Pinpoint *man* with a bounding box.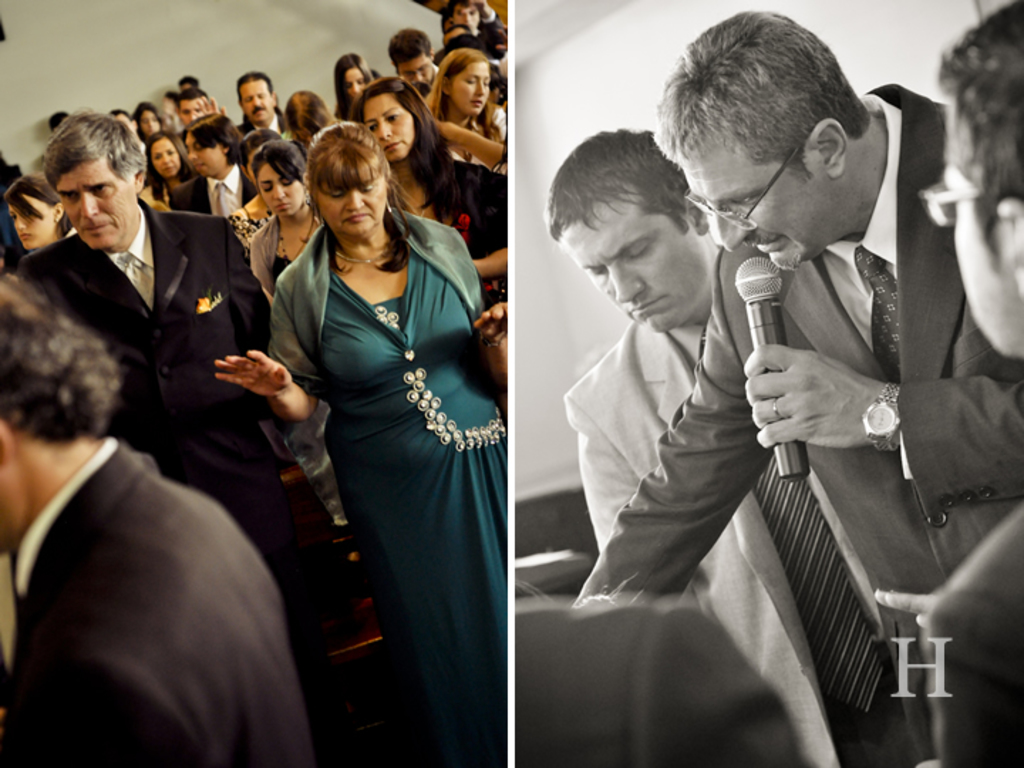
[562, 125, 936, 767].
